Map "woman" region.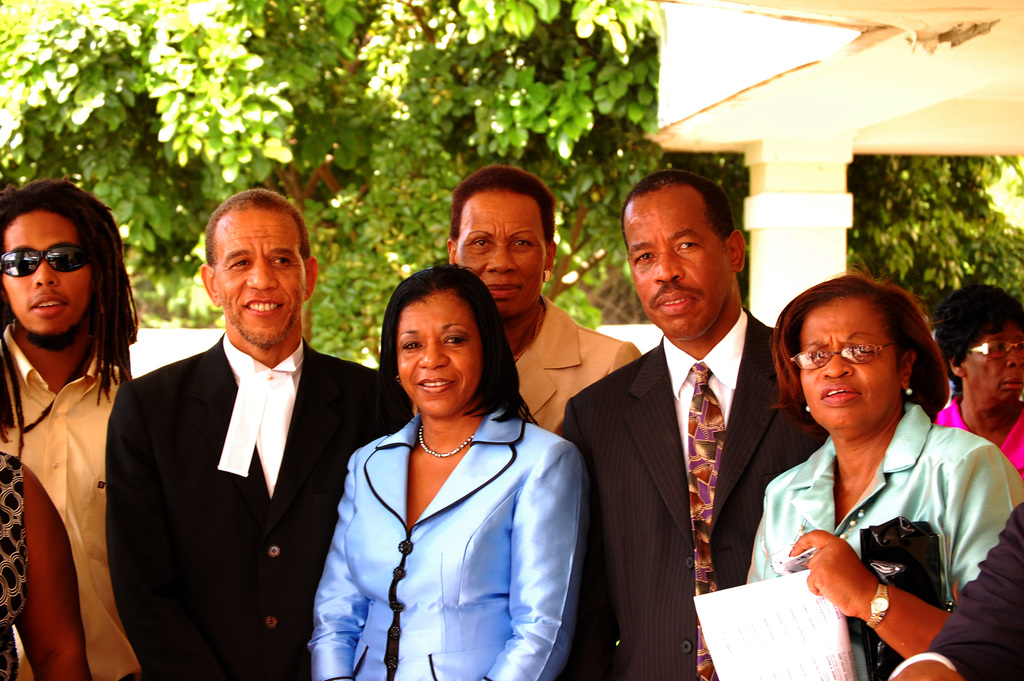
Mapped to (309,267,591,680).
